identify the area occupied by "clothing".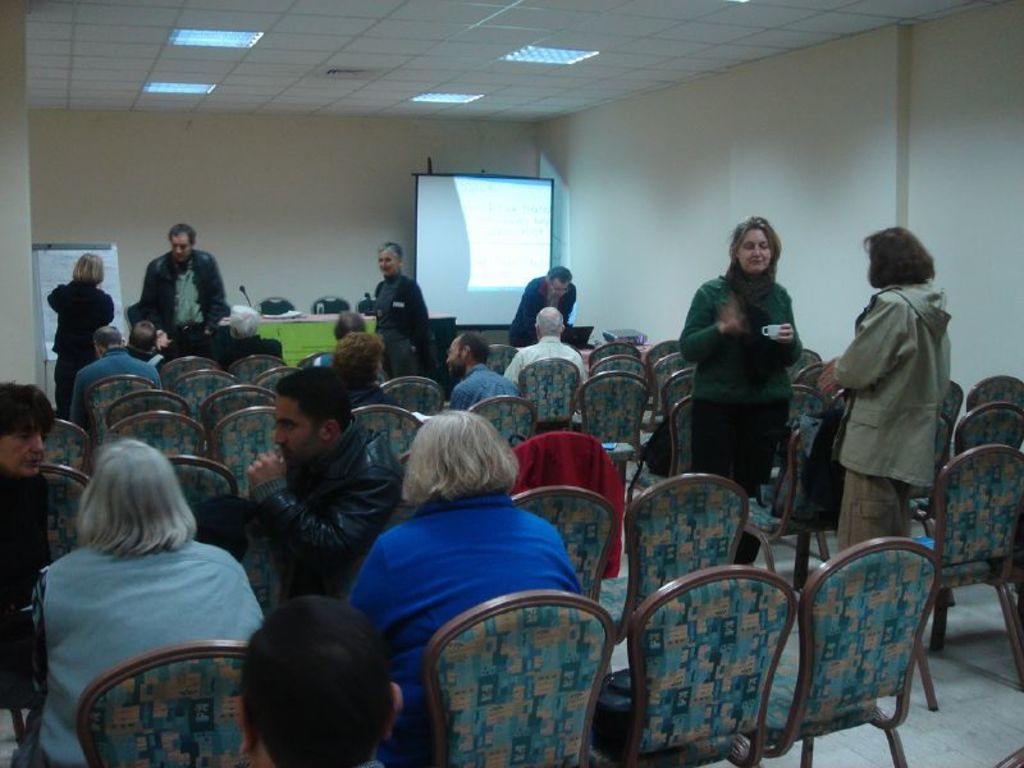
Area: locate(684, 385, 777, 498).
